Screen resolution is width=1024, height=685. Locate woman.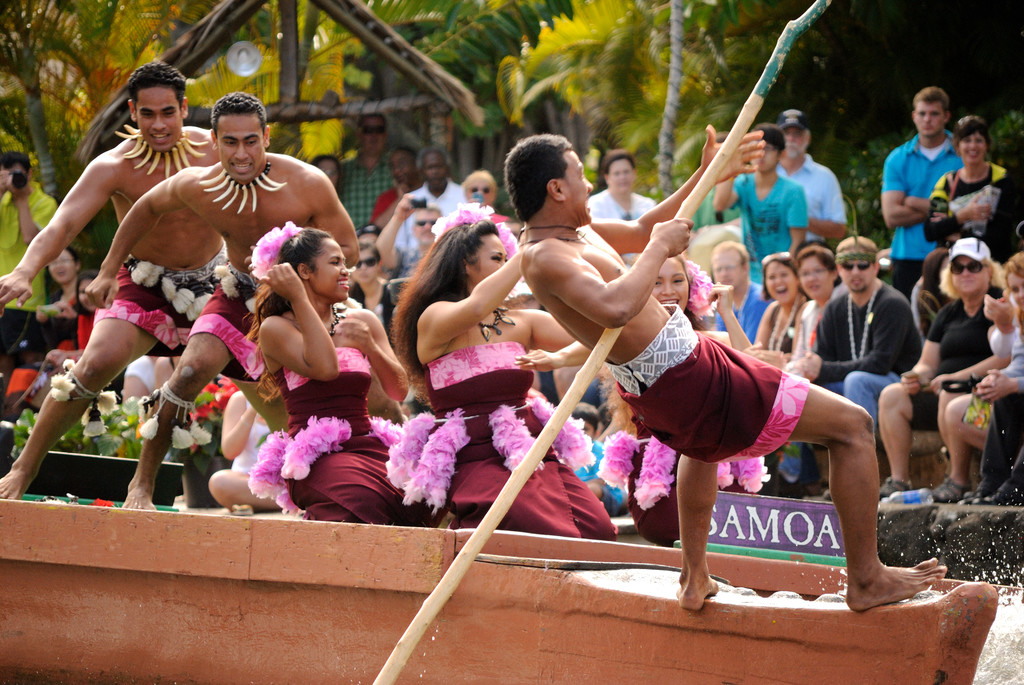
{"x1": 220, "y1": 189, "x2": 390, "y2": 529}.
